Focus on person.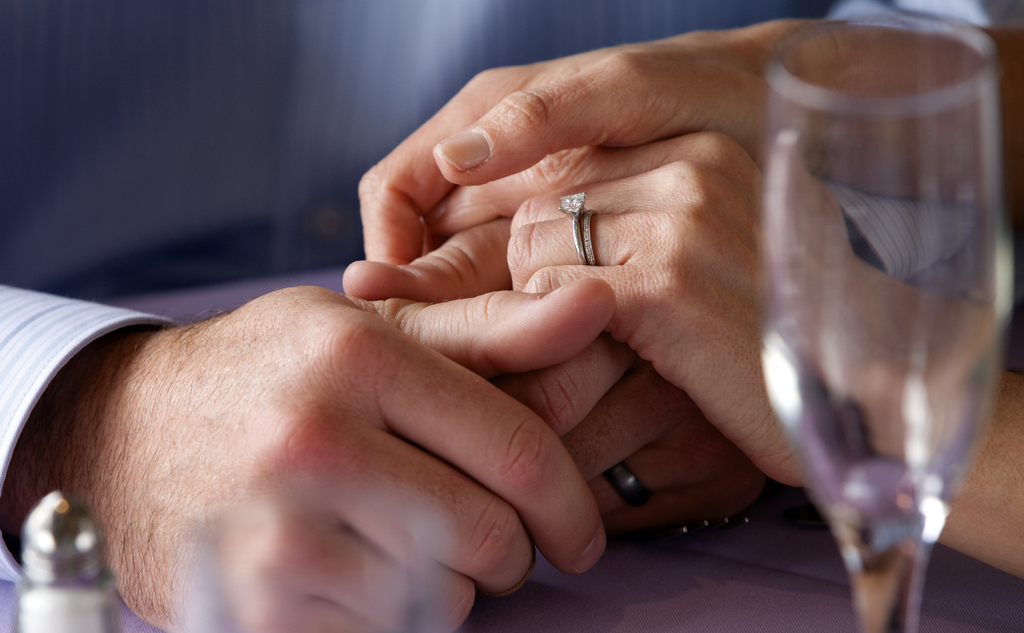
Focused at 348,0,1023,586.
